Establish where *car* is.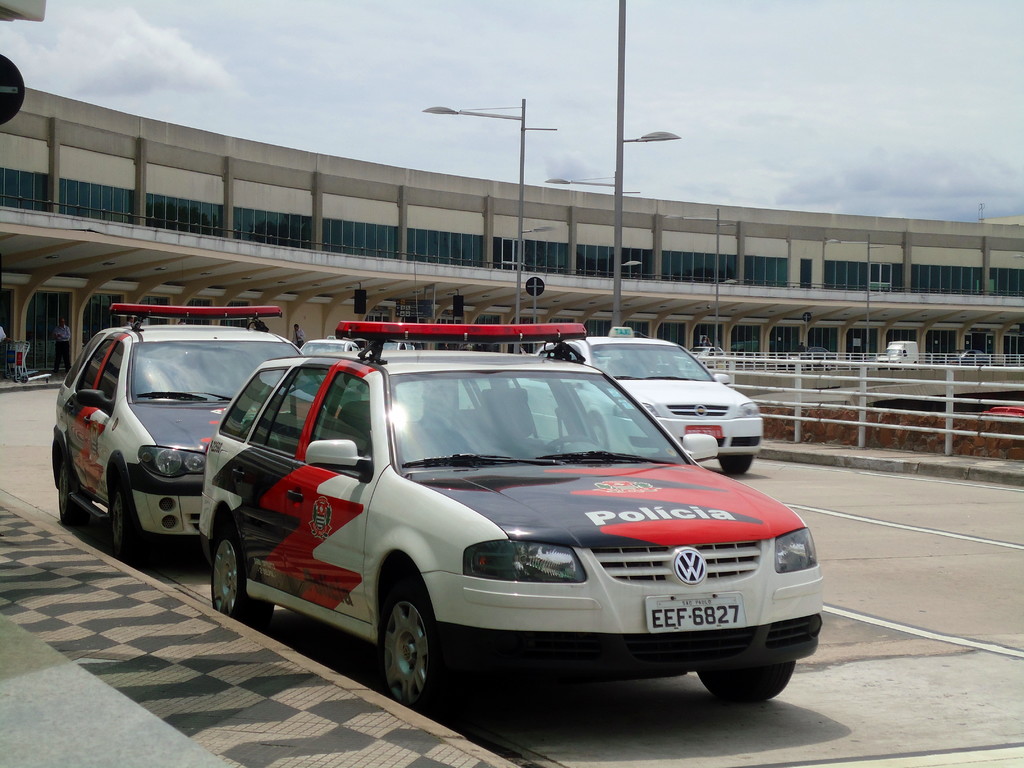
Established at rect(51, 296, 308, 564).
